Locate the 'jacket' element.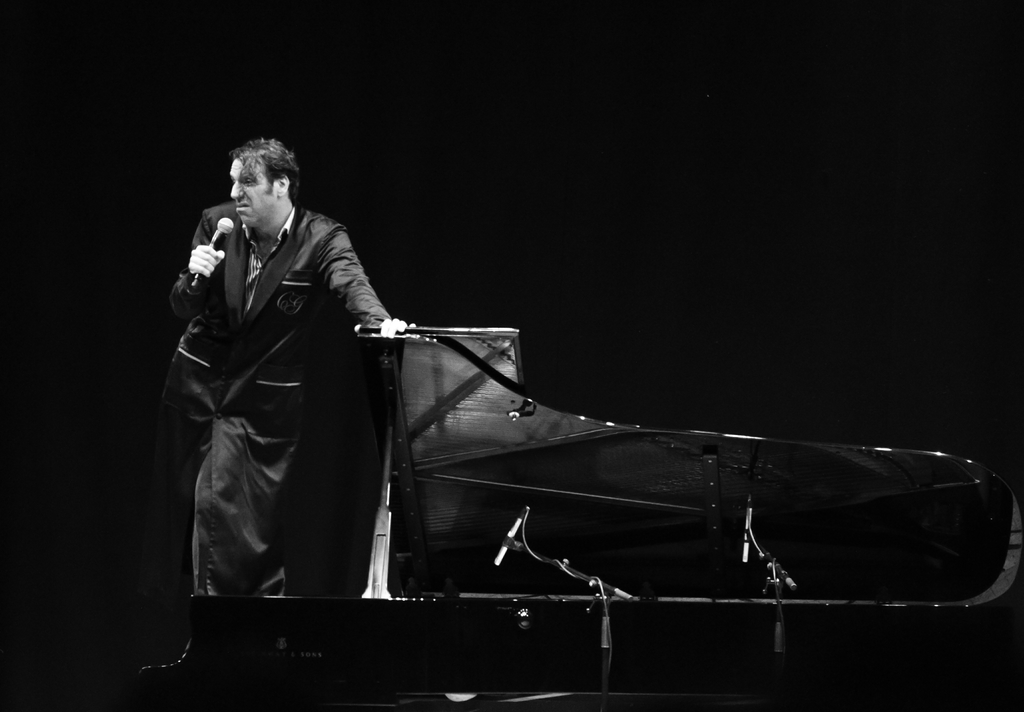
Element bbox: 173, 183, 399, 436.
